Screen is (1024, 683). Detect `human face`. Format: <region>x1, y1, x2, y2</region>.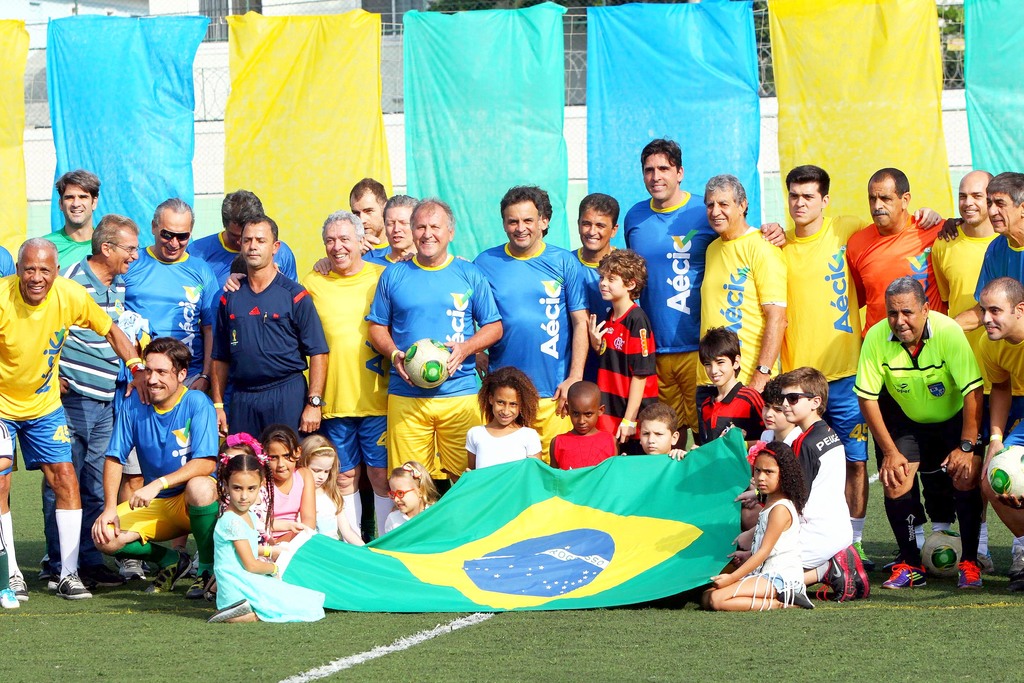
<region>788, 181, 822, 225</region>.
